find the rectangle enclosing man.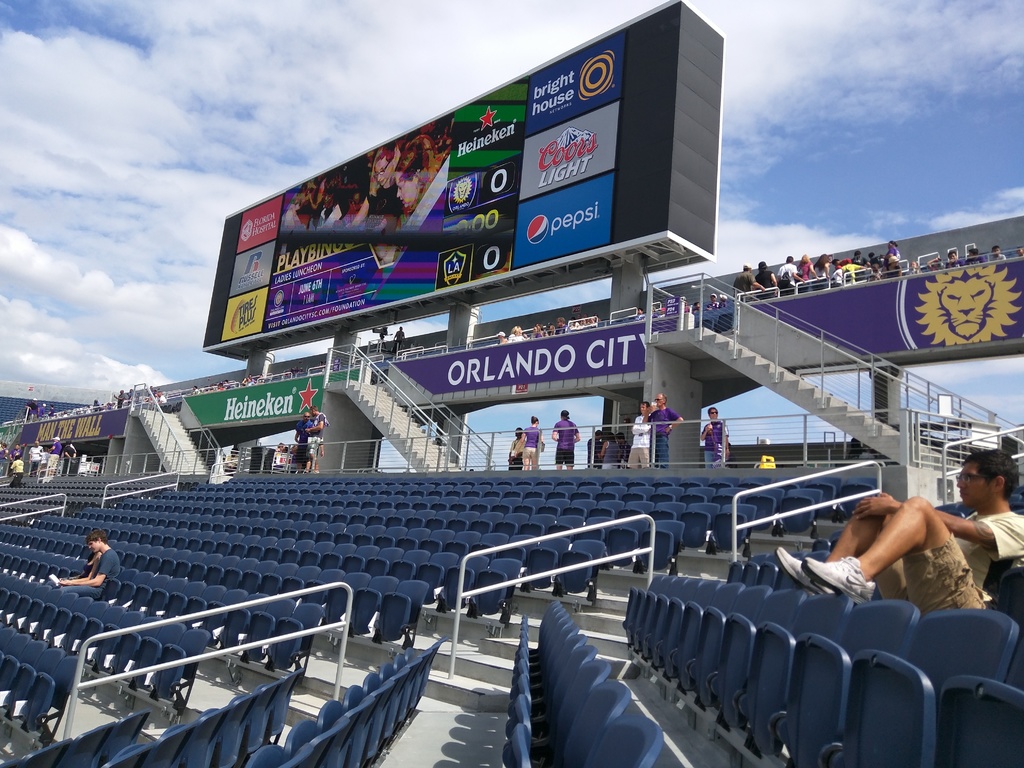
select_region(698, 404, 730, 468).
